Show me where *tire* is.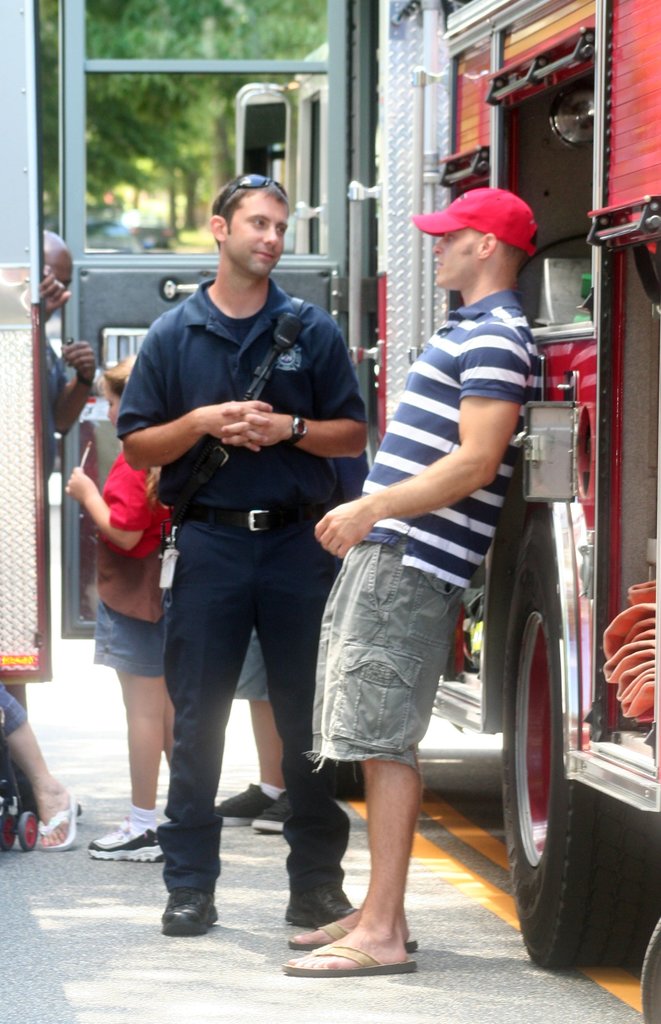
*tire* is at 329:758:362:799.
